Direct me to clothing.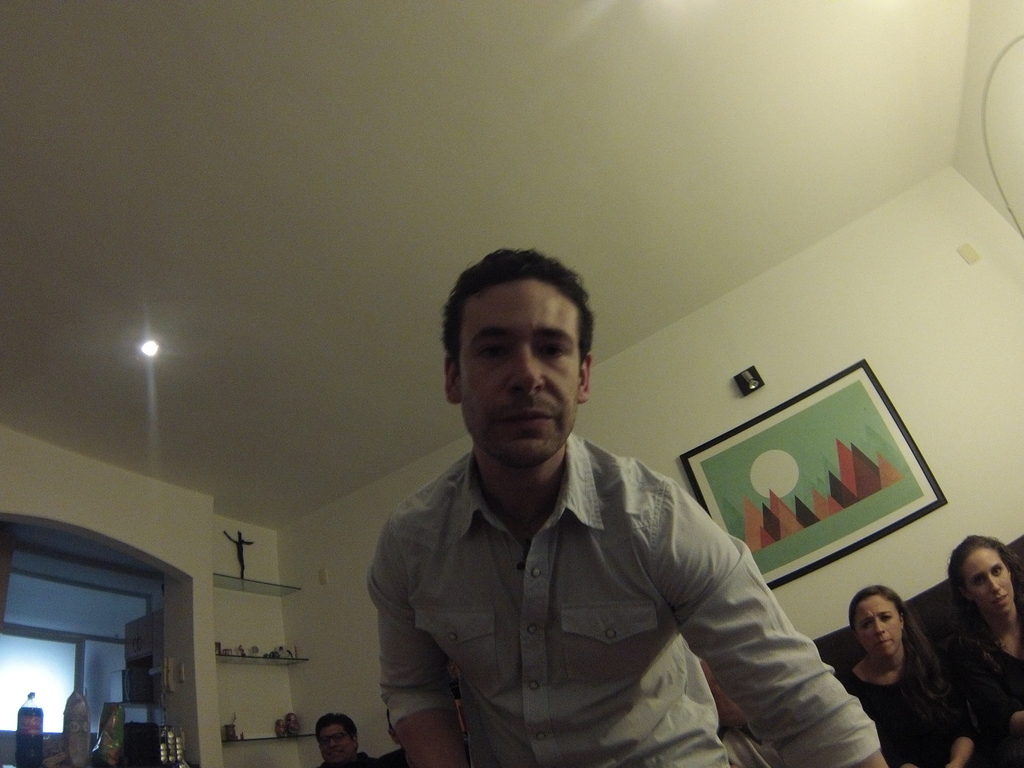
Direction: x1=836 y1=633 x2=981 y2=762.
